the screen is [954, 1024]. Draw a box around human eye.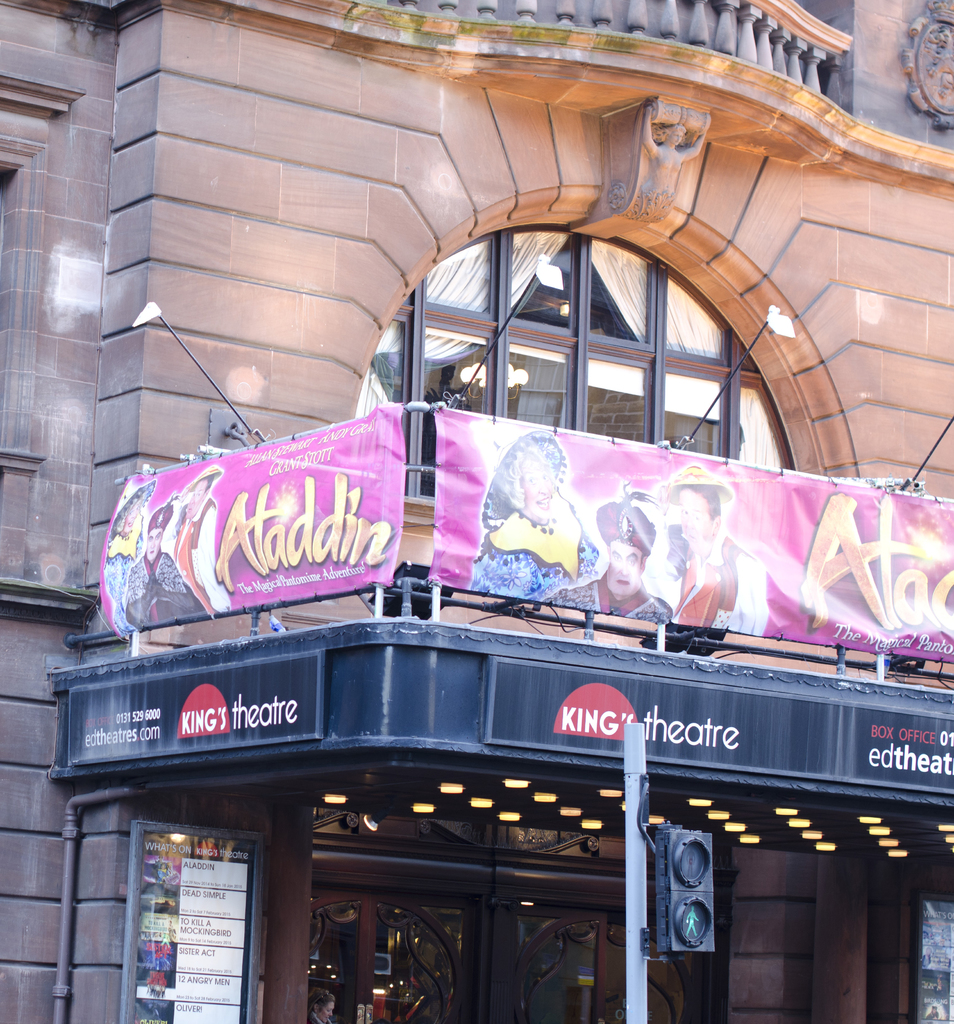
bbox=(611, 552, 622, 563).
